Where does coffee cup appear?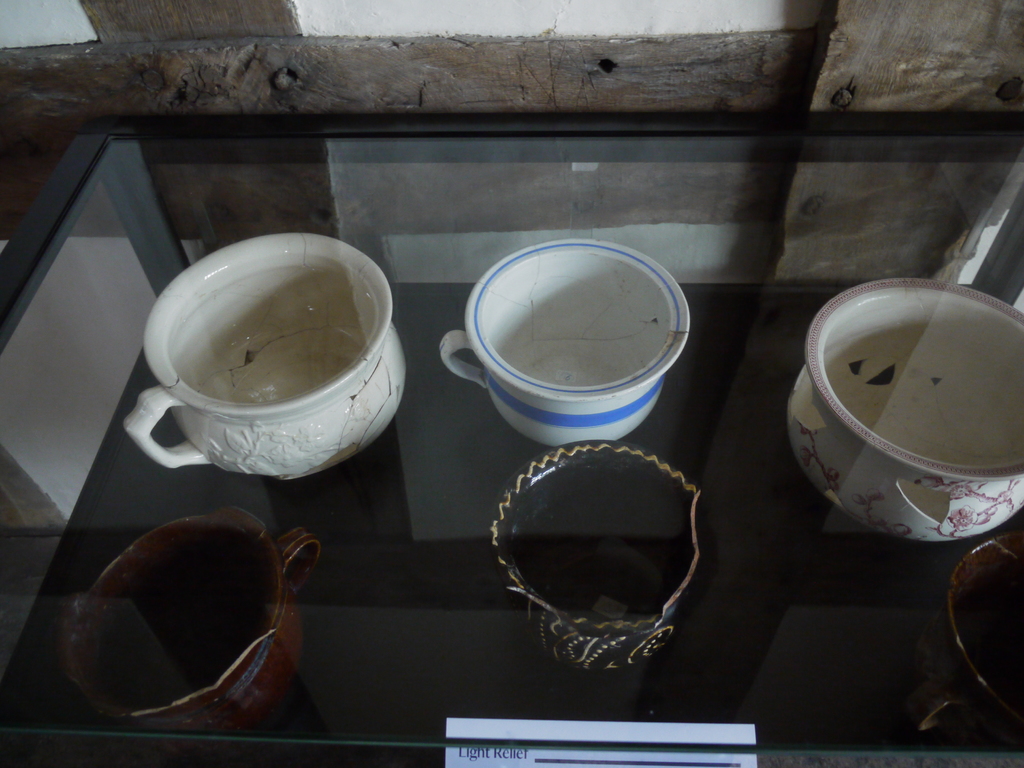
Appears at box=[789, 279, 1023, 542].
